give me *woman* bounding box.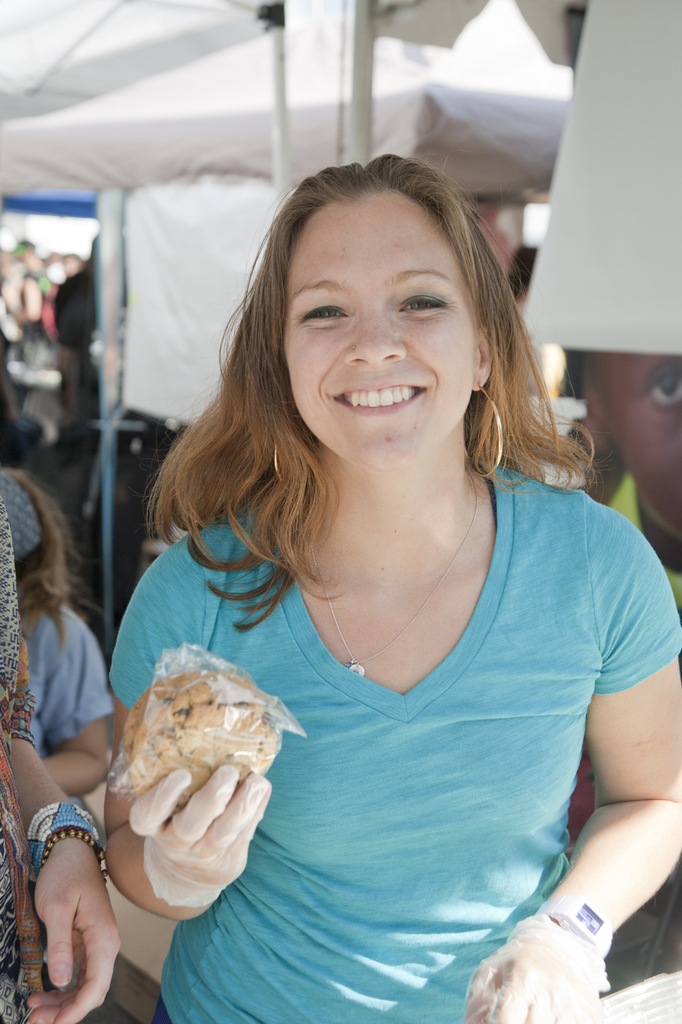
rect(93, 144, 674, 991).
